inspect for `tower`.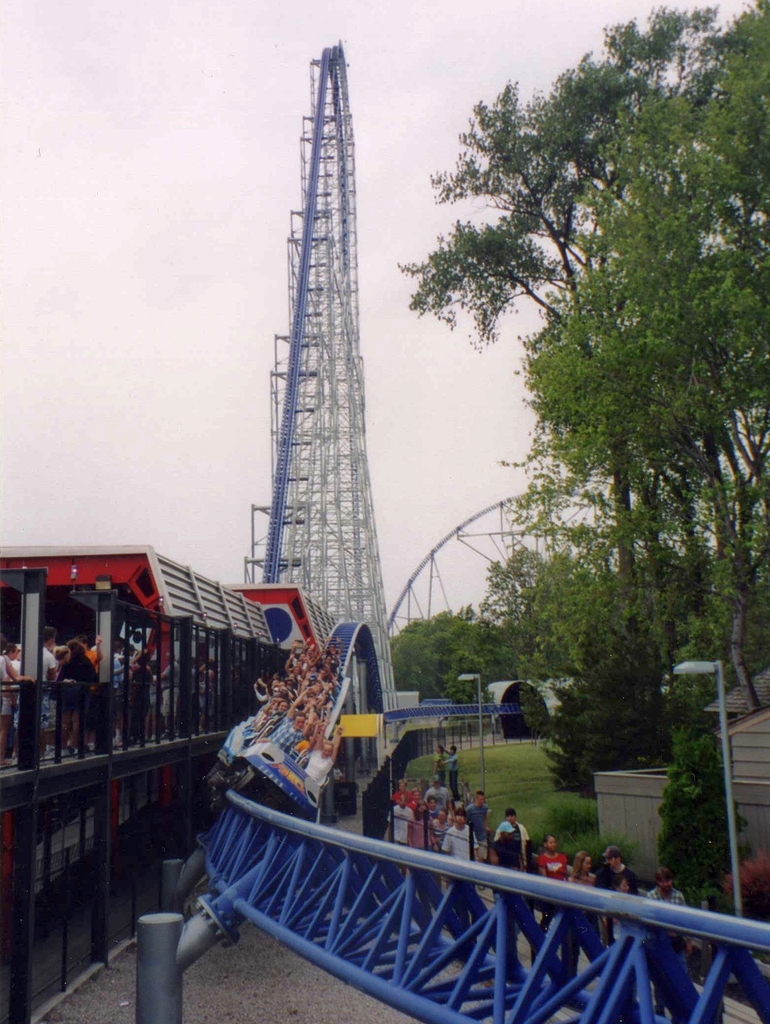
Inspection: <bbox>261, 38, 397, 705</bbox>.
